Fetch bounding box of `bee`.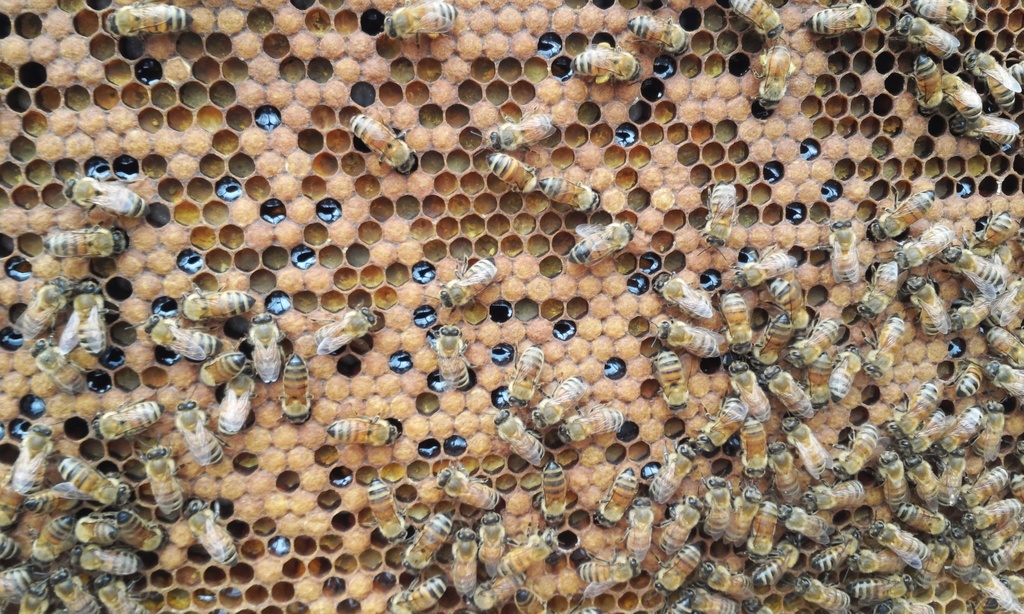
Bbox: Rect(718, 0, 788, 36).
